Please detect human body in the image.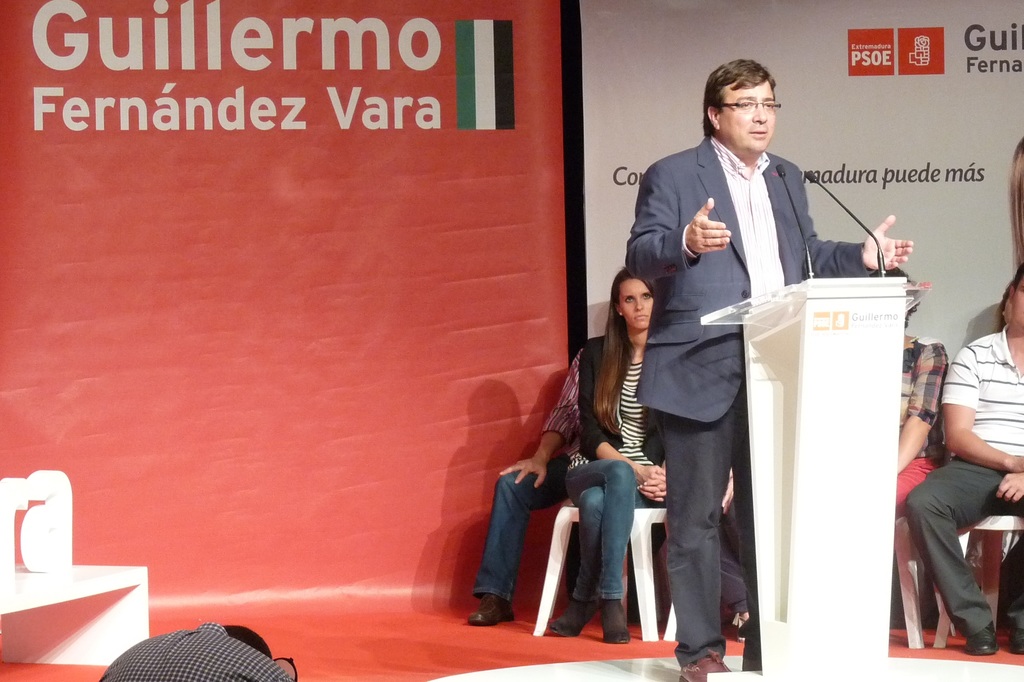
<box>625,134,911,681</box>.
